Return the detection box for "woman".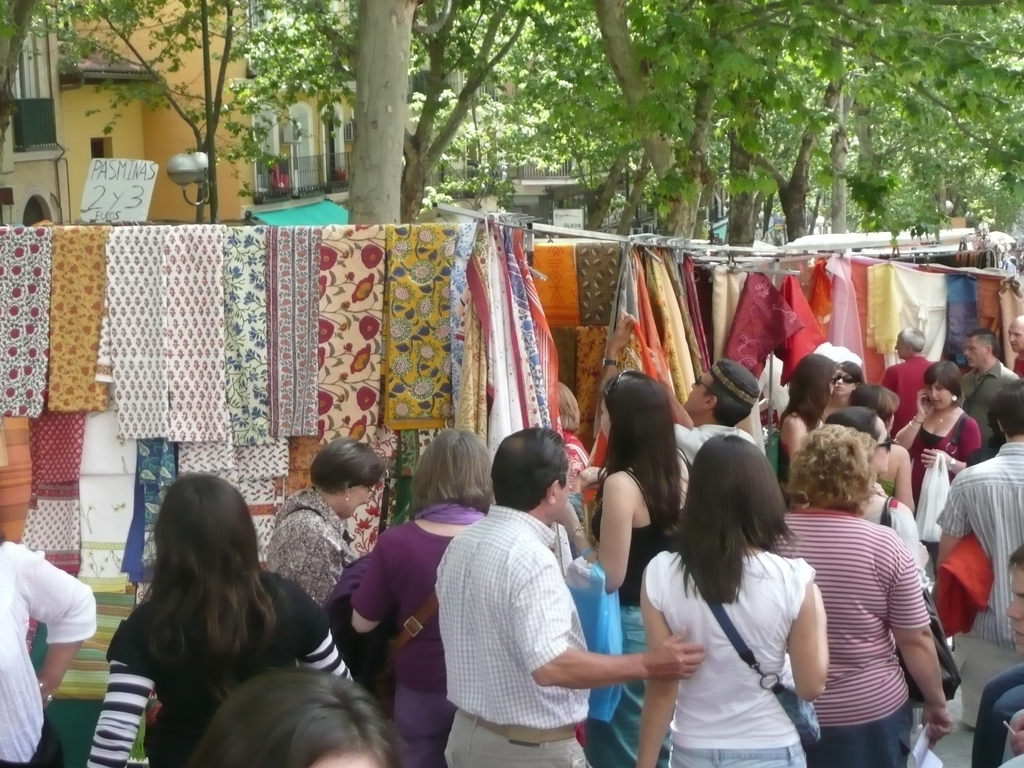
(x1=633, y1=428, x2=833, y2=767).
